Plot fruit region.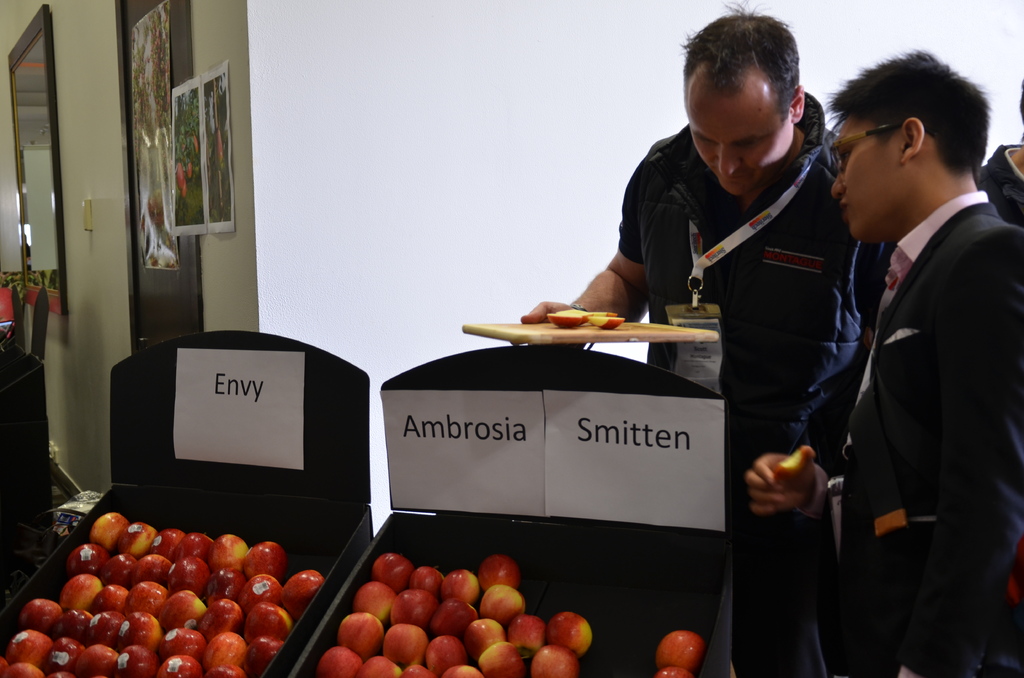
Plotted at <bbox>772, 446, 813, 487</bbox>.
